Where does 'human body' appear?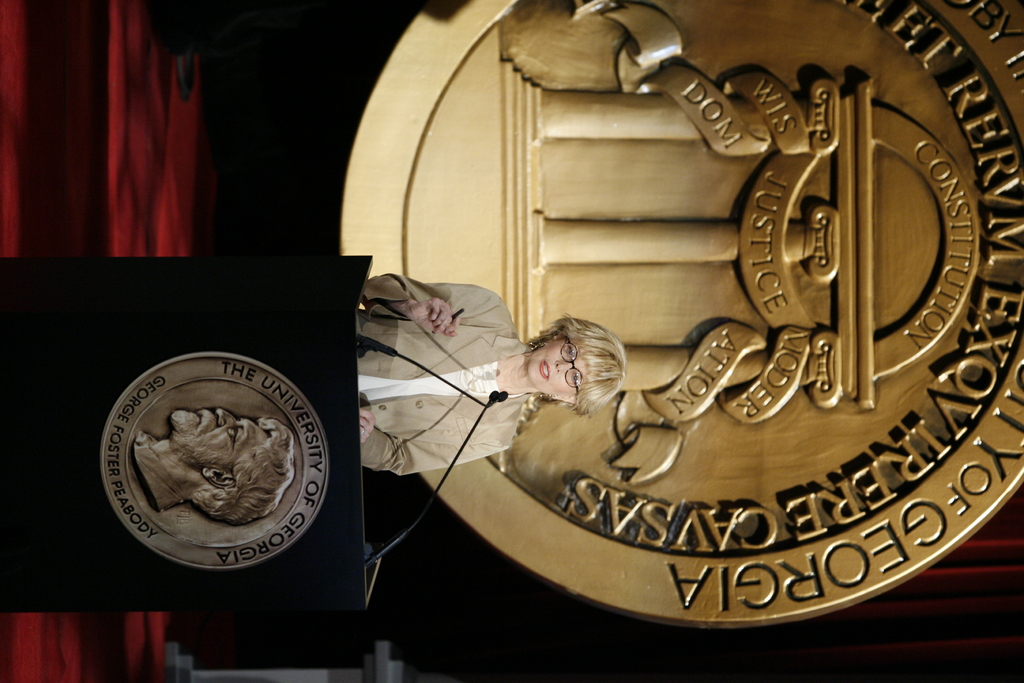
Appears at <bbox>354, 271, 628, 475</bbox>.
